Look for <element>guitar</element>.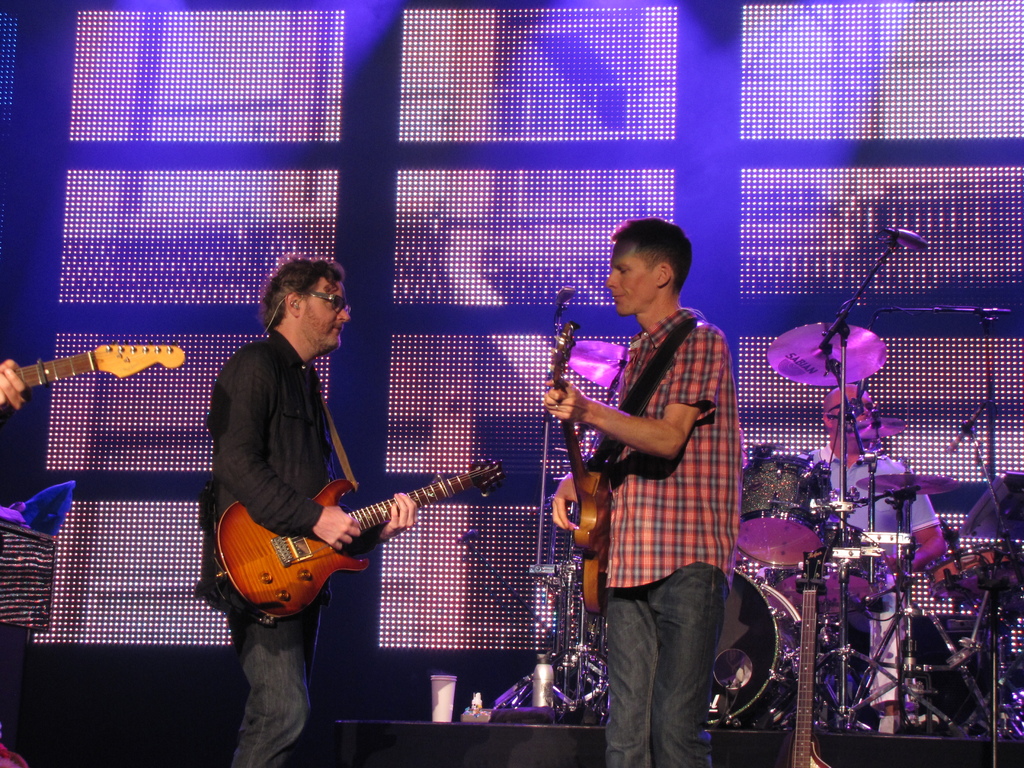
Found: {"left": 195, "top": 464, "right": 493, "bottom": 630}.
